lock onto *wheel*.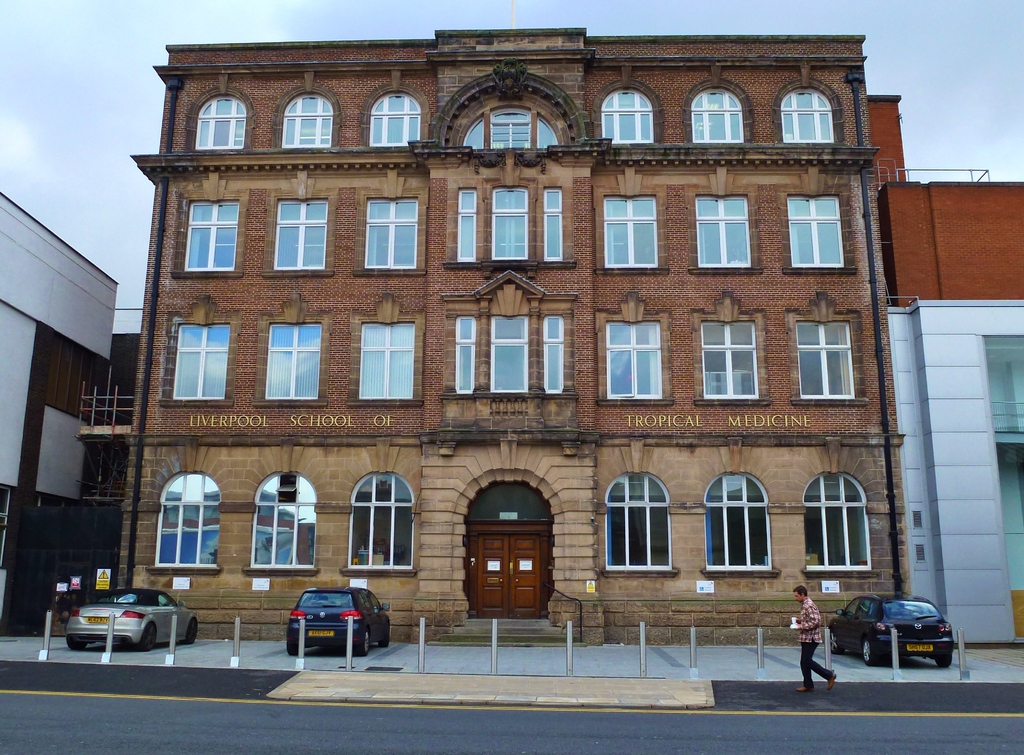
Locked: <bbox>183, 621, 196, 645</bbox>.
